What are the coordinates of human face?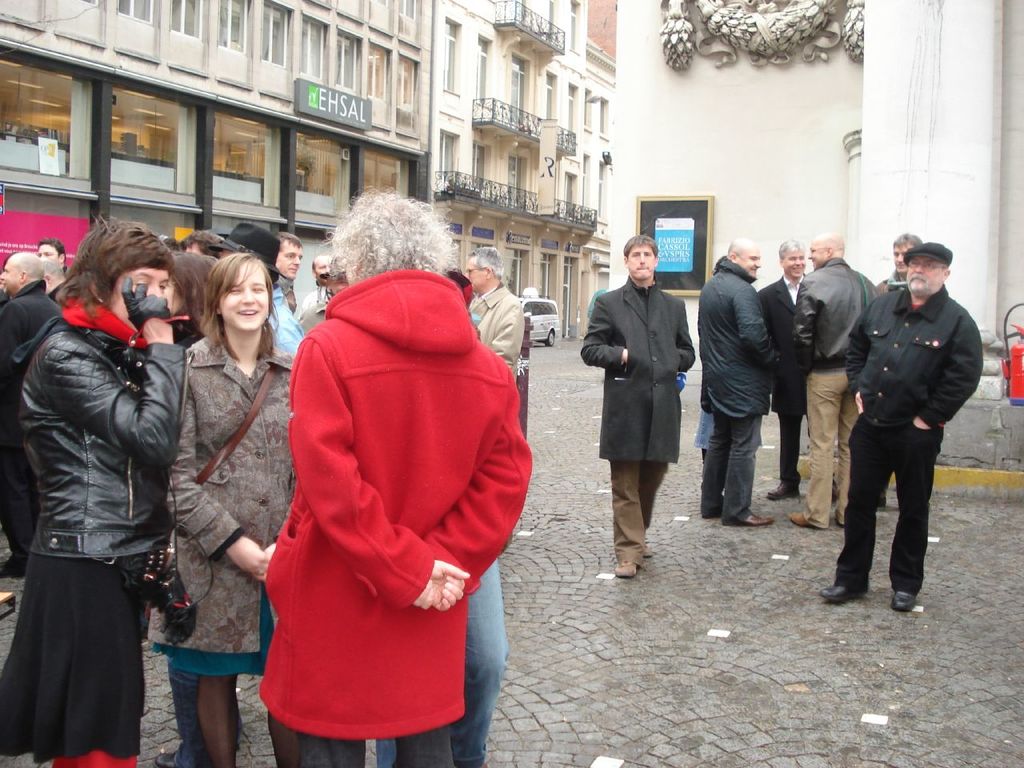
select_region(807, 245, 829, 270).
